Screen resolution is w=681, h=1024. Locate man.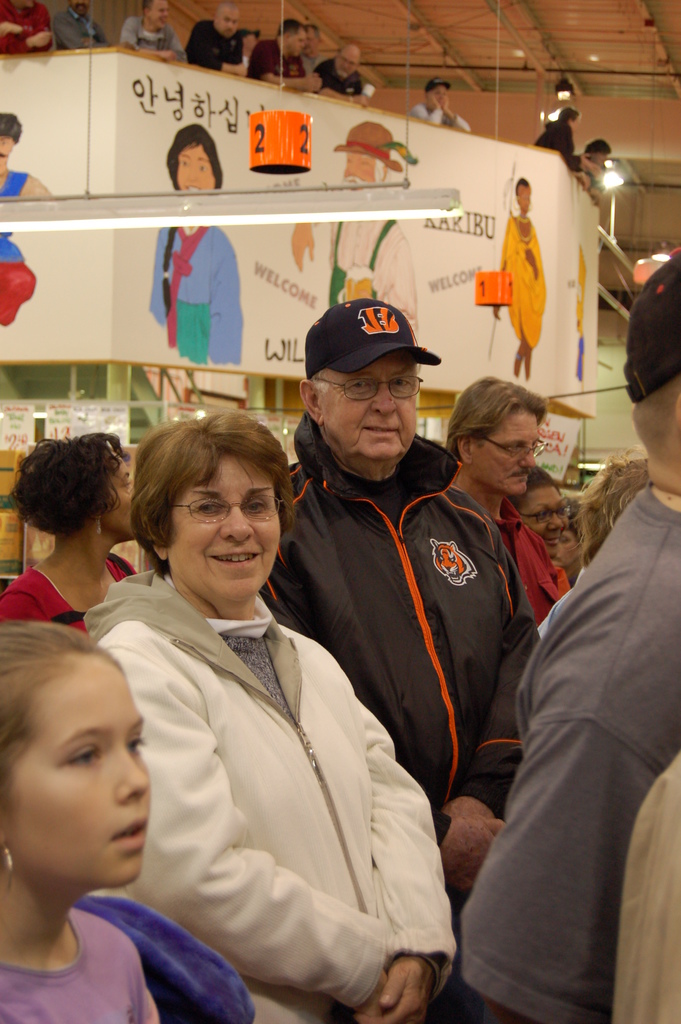
l=290, t=122, r=421, b=342.
